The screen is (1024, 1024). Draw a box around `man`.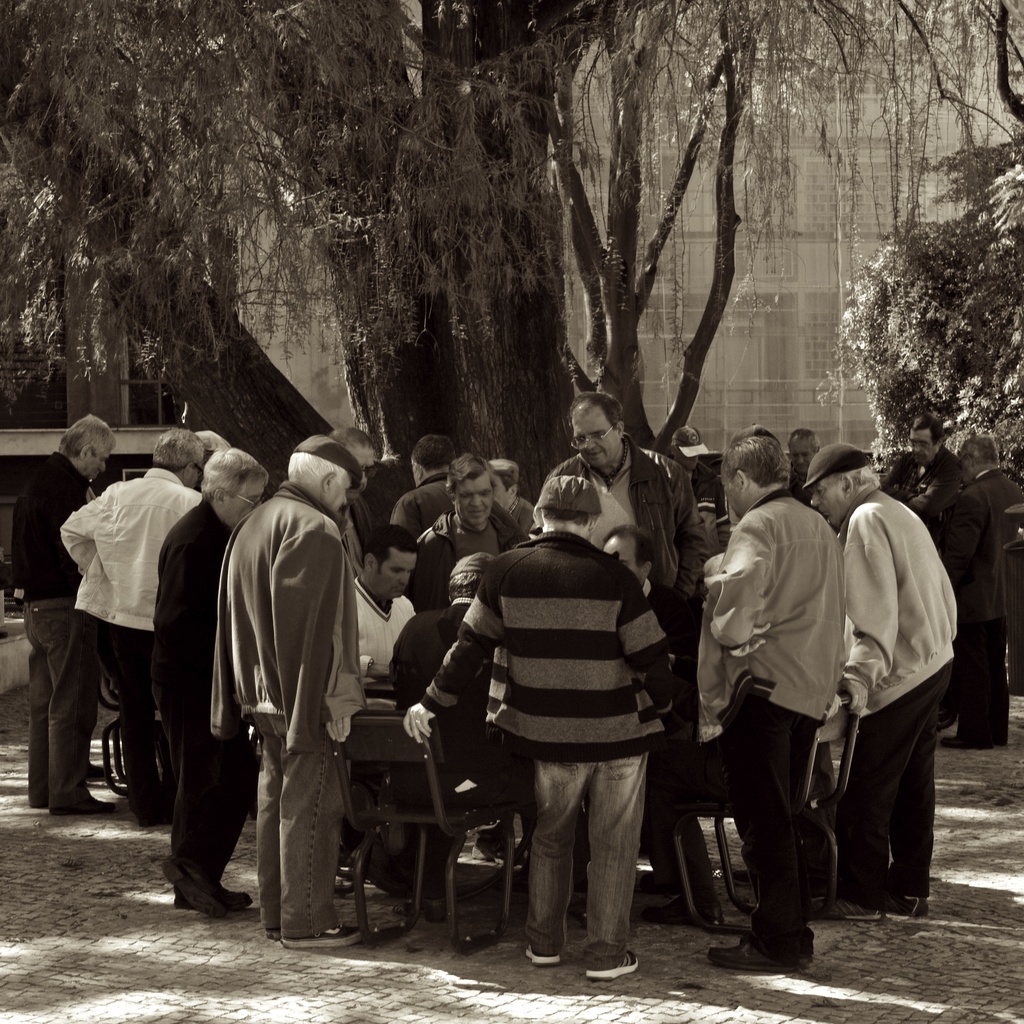
x1=900, y1=410, x2=963, y2=666.
